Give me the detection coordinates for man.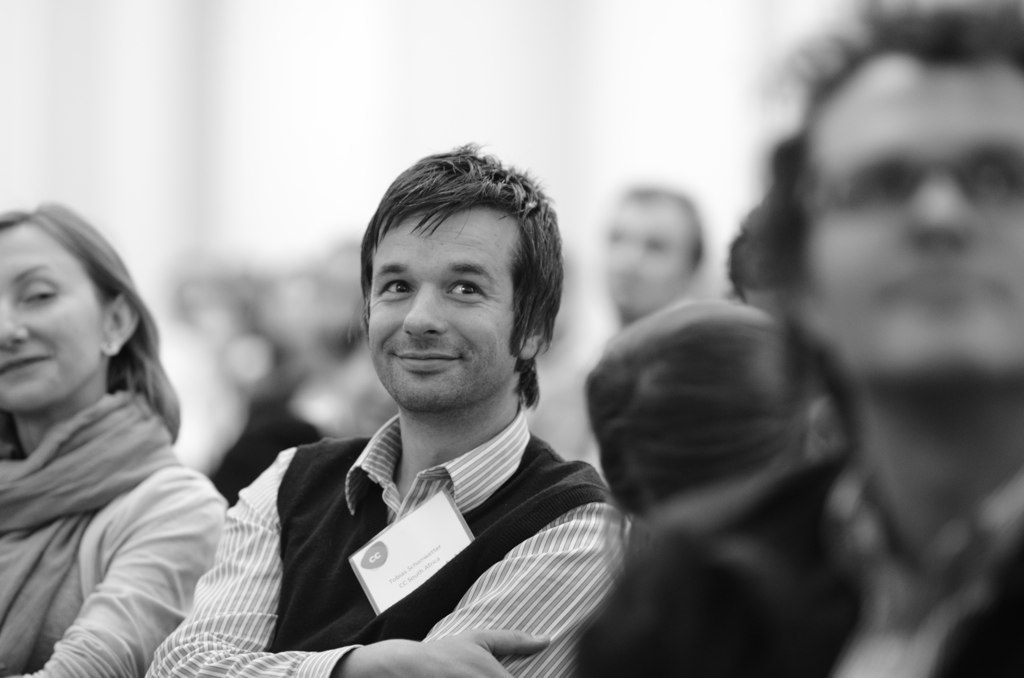
(174,168,677,660).
